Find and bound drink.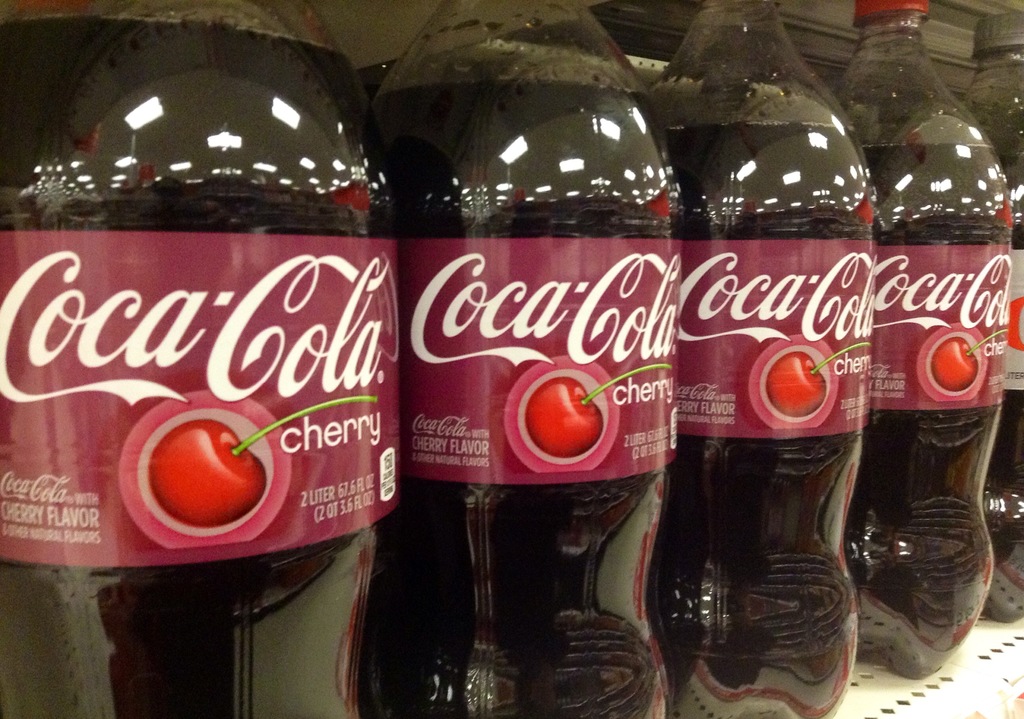
Bound: select_region(28, 28, 381, 656).
